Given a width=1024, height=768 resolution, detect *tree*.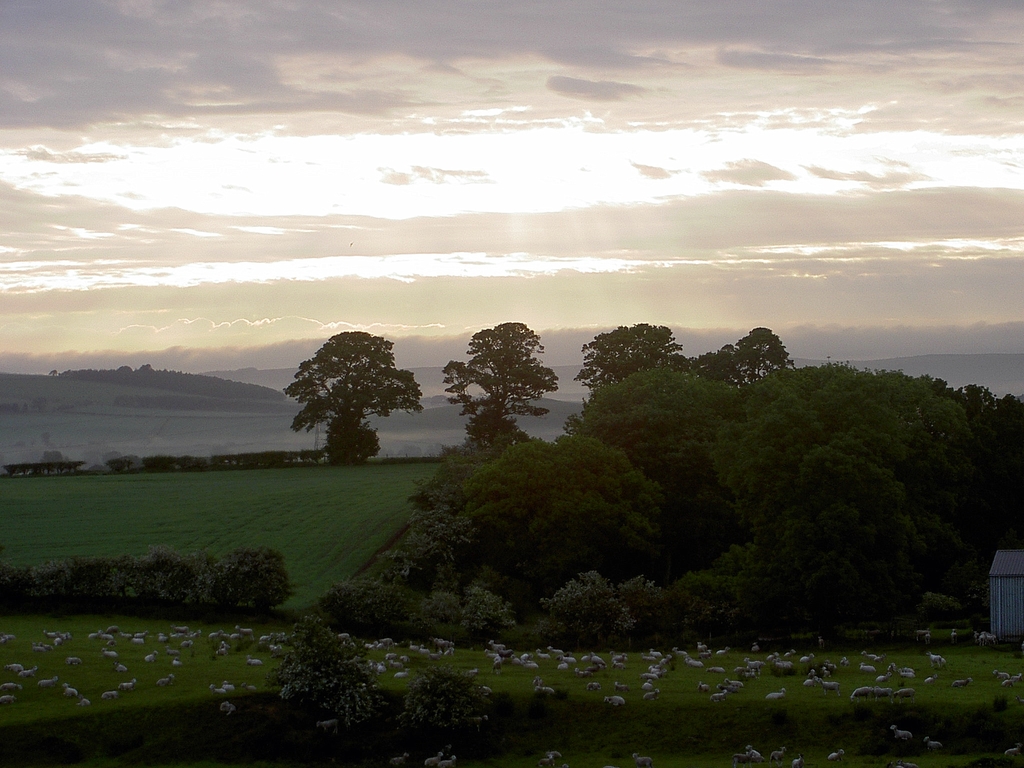
detection(50, 460, 63, 477).
